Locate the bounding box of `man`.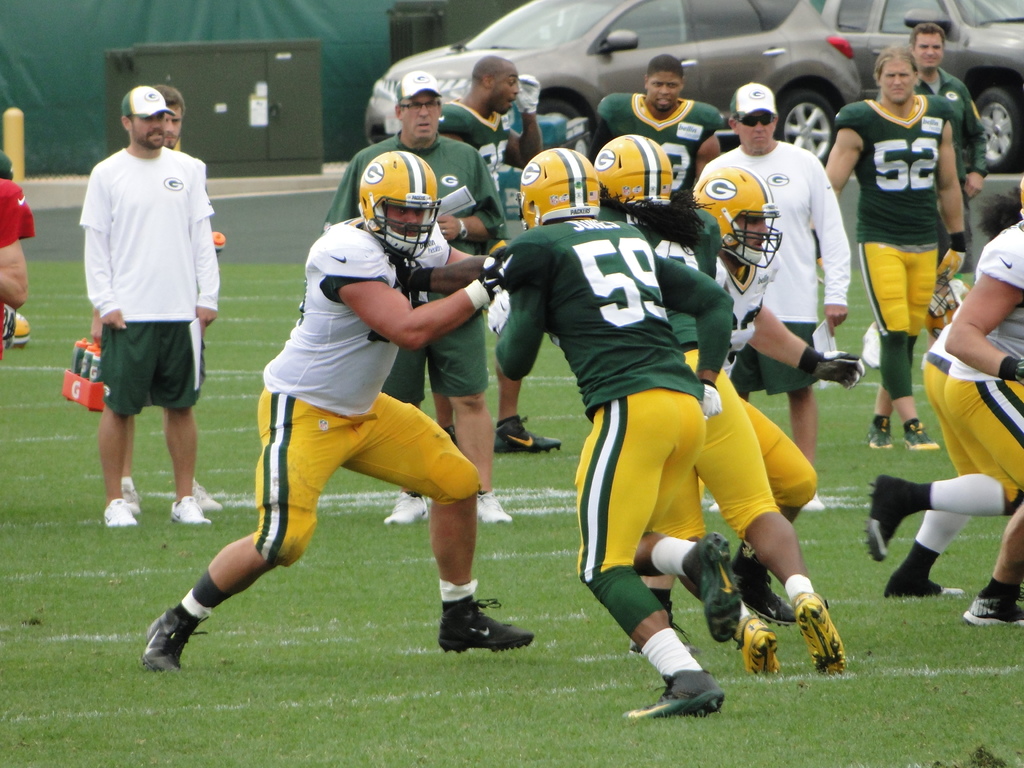
Bounding box: left=619, top=135, right=854, bottom=684.
